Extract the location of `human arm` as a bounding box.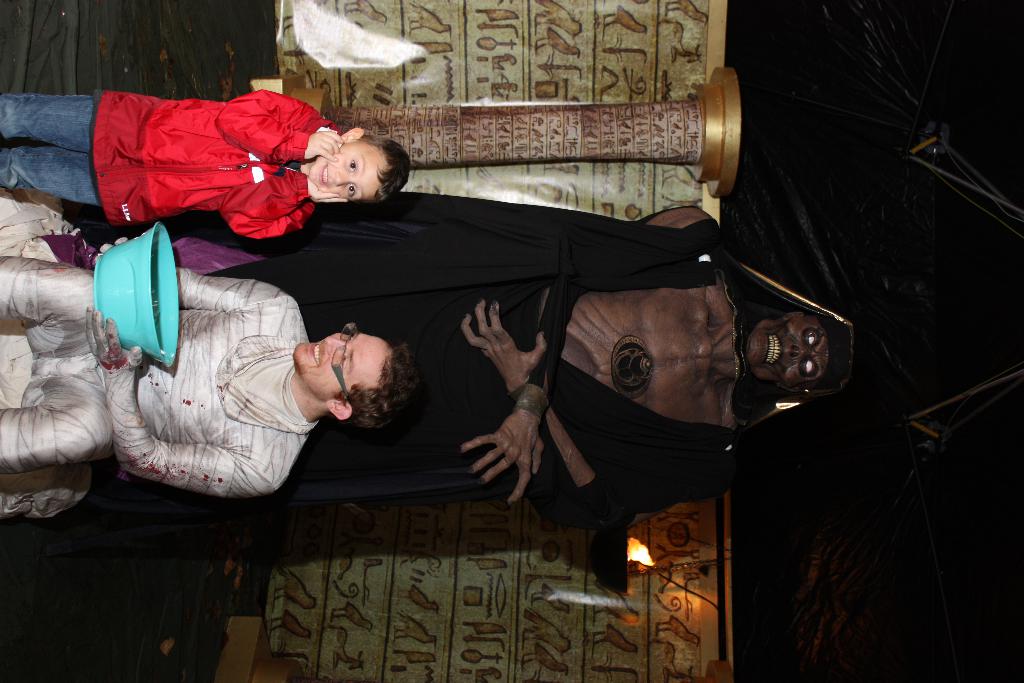
box(216, 87, 348, 163).
